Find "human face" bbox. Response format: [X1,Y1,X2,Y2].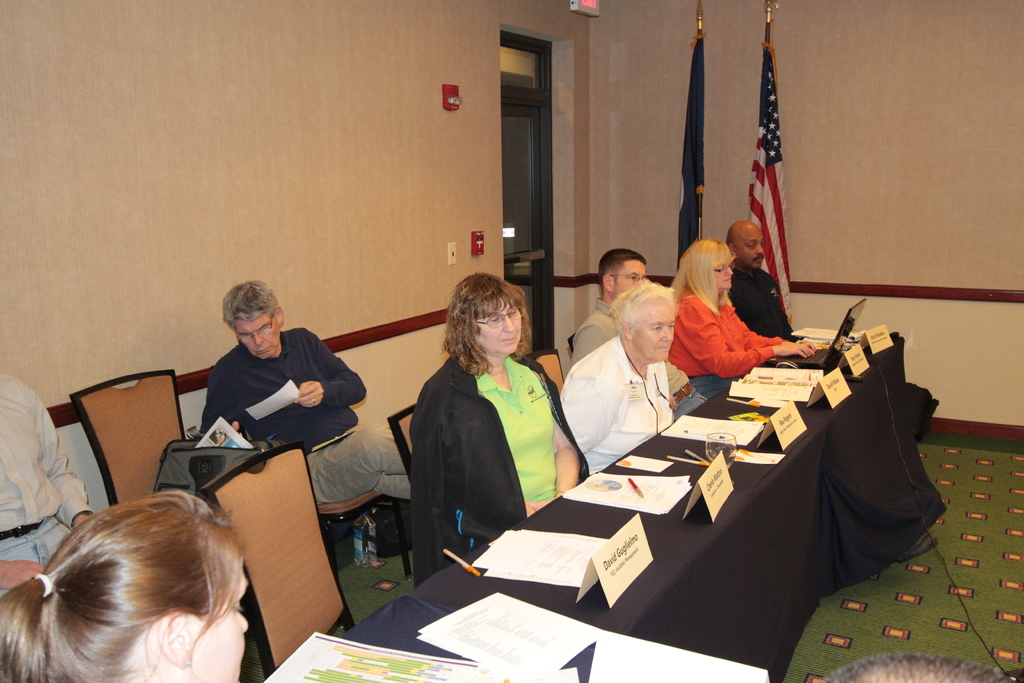
[239,317,282,359].
